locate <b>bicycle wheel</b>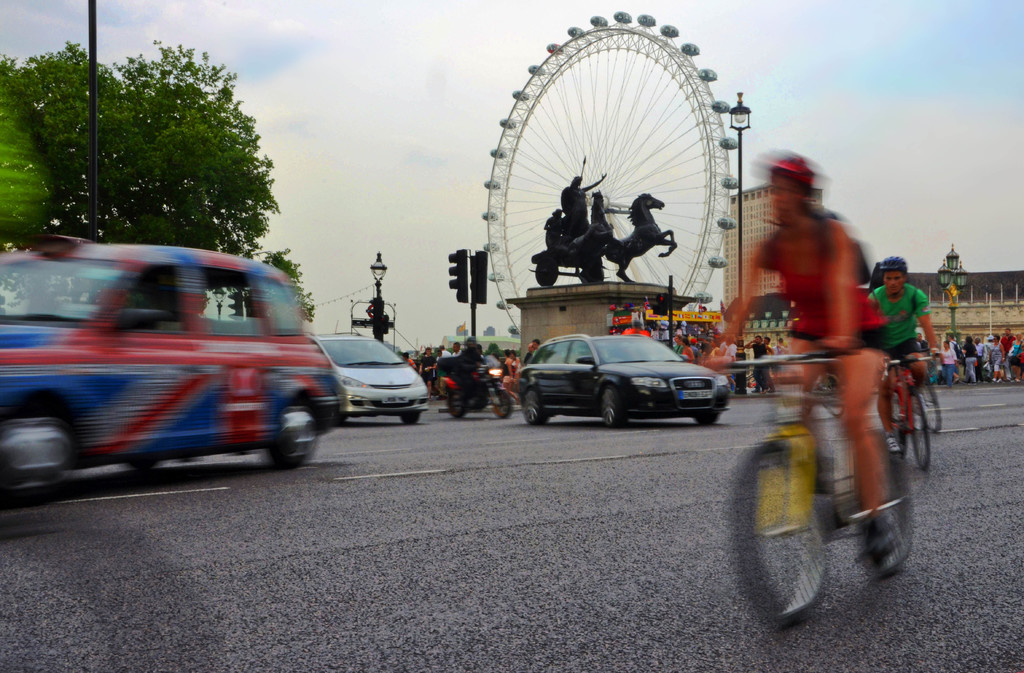
{"x1": 886, "y1": 389, "x2": 902, "y2": 473}
